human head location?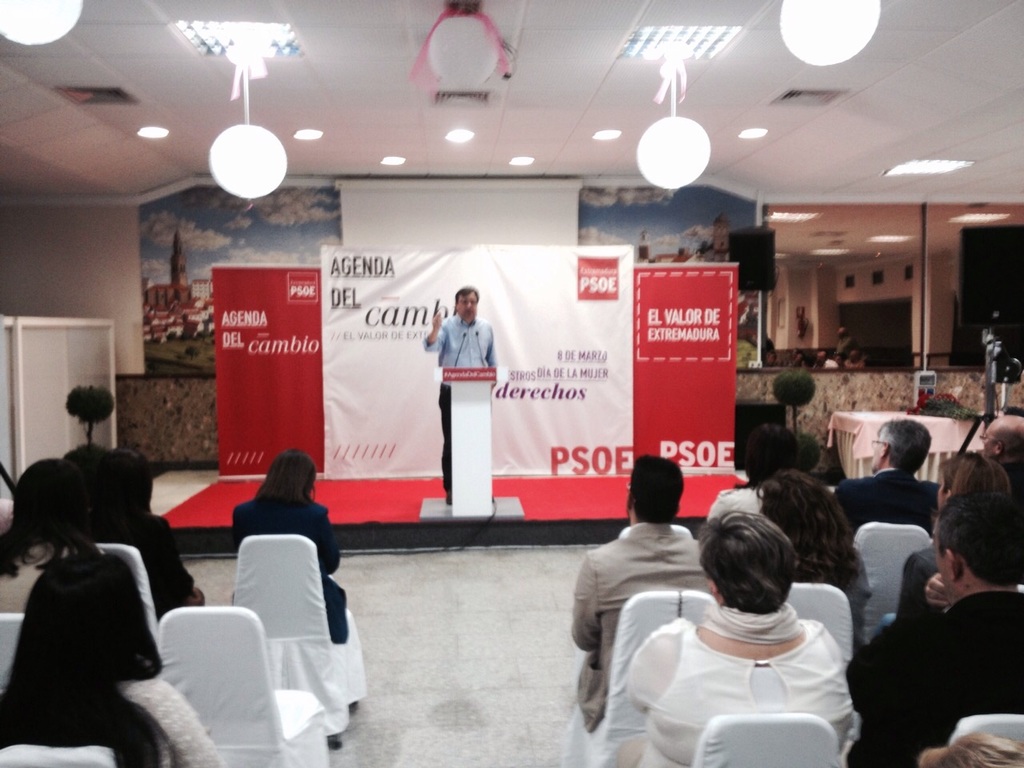
{"left": 758, "top": 474, "right": 847, "bottom": 567}
